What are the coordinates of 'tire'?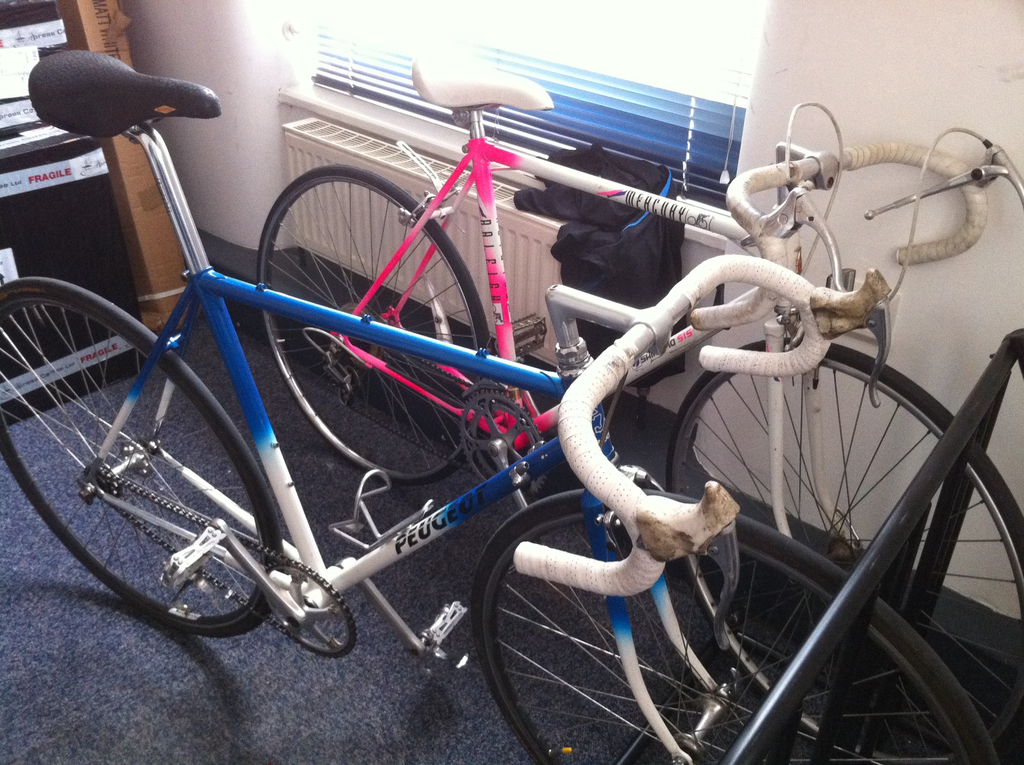
BBox(229, 123, 517, 503).
